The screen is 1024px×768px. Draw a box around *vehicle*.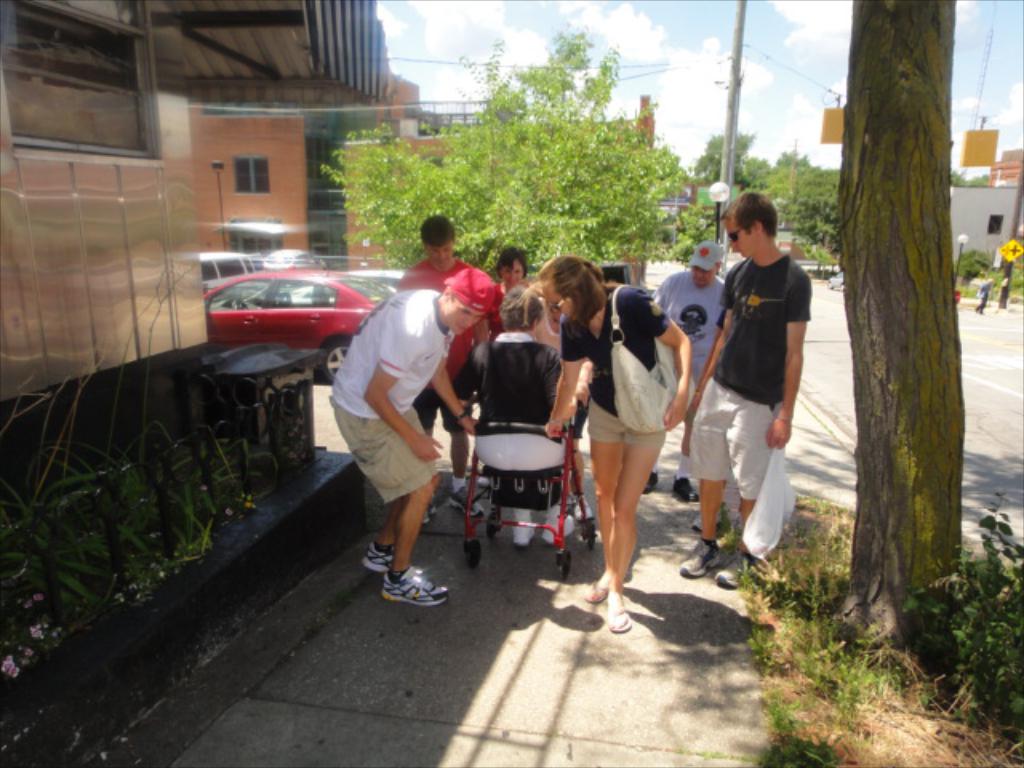
box(254, 246, 330, 275).
